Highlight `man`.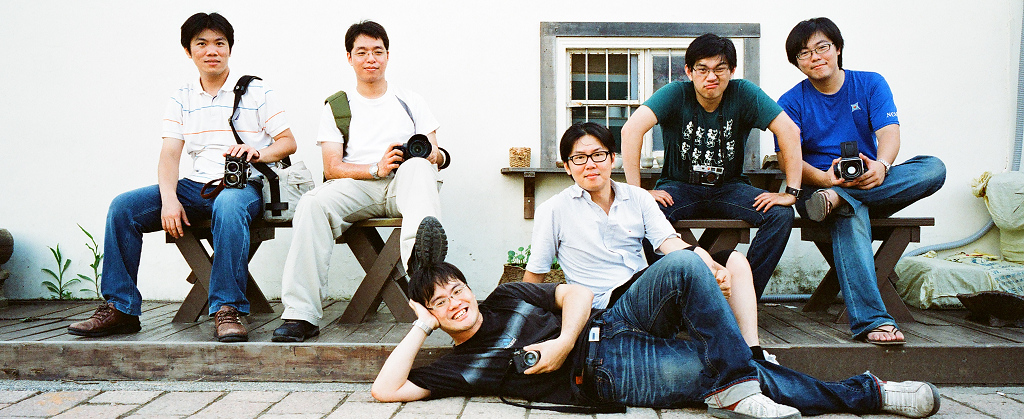
Highlighted region: 369/246/936/416.
